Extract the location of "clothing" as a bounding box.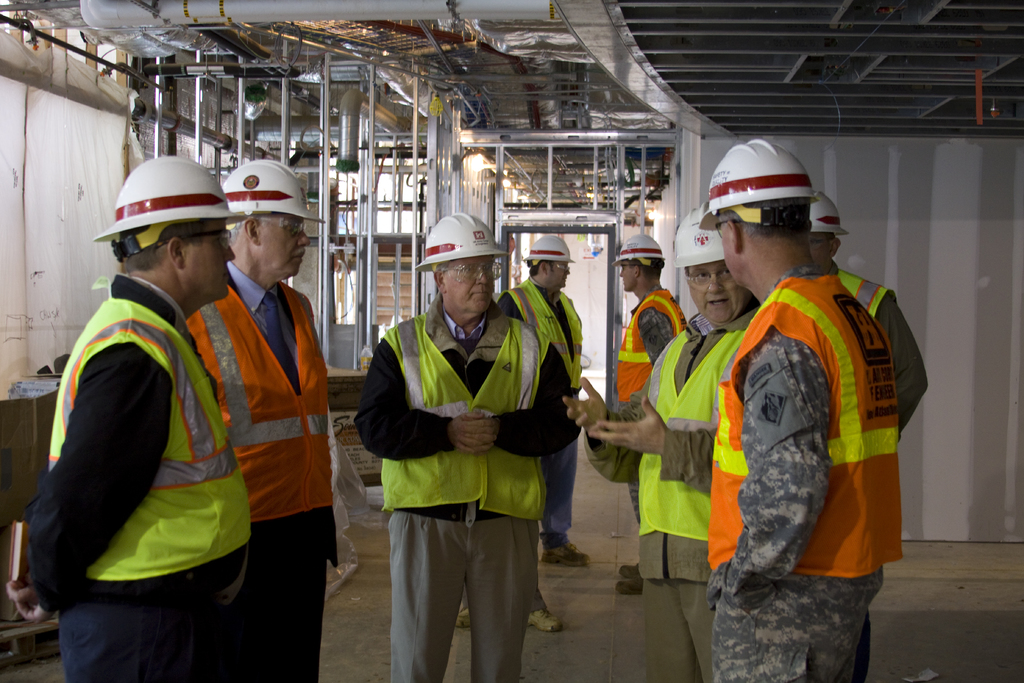
184/258/337/682.
